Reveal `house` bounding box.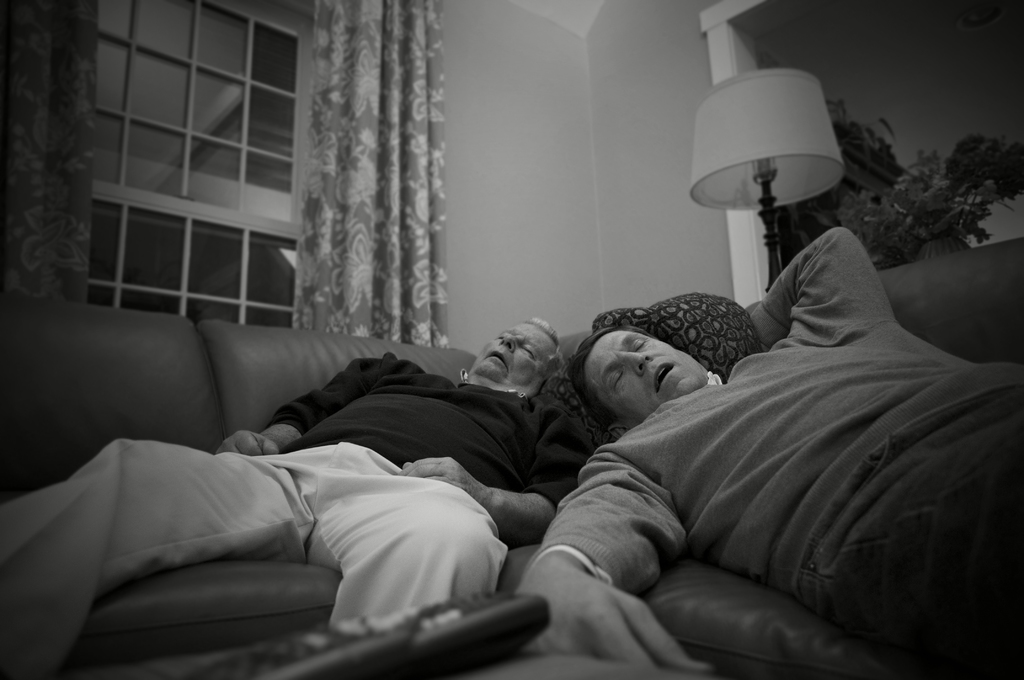
Revealed: (0,1,1023,679).
